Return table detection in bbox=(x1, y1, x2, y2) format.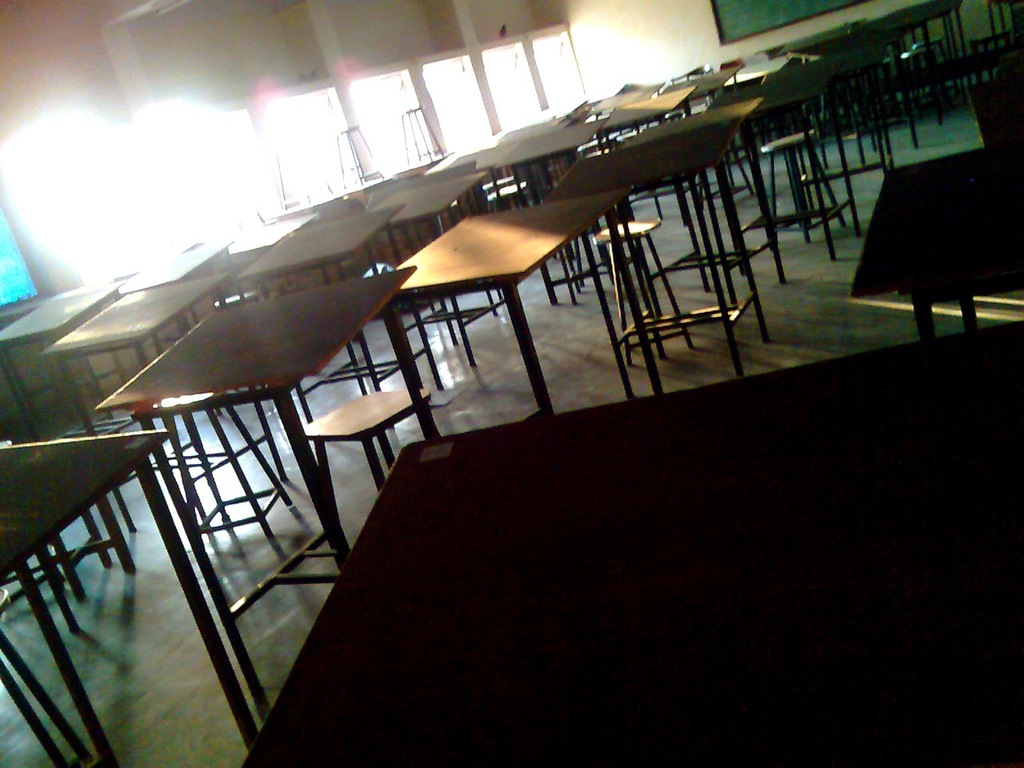
bbox=(730, 62, 846, 262).
